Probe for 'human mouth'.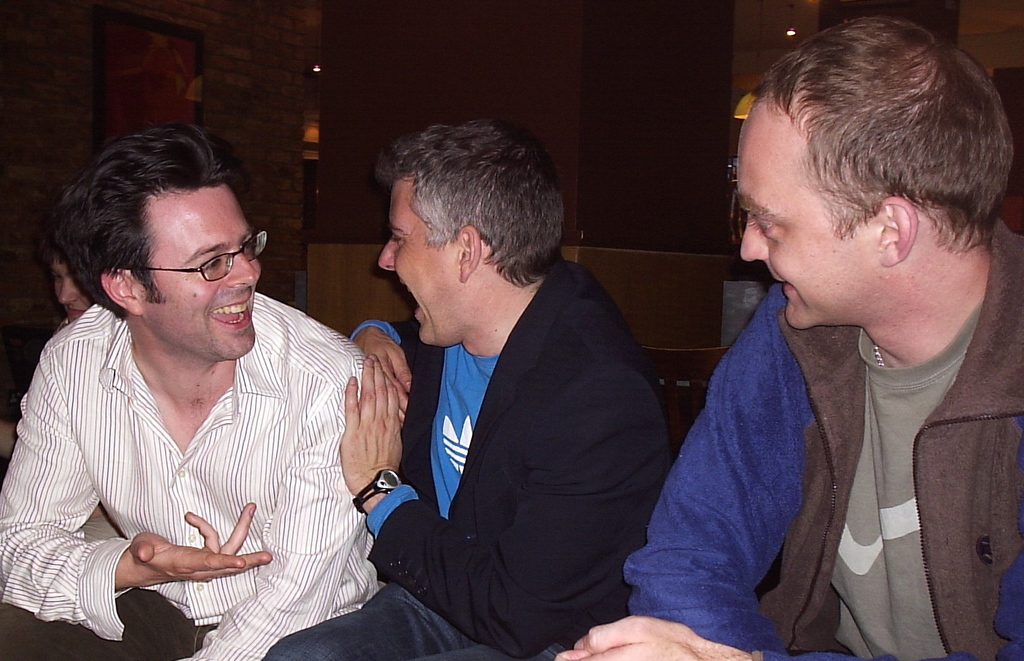
Probe result: x1=399 y1=281 x2=423 y2=318.
